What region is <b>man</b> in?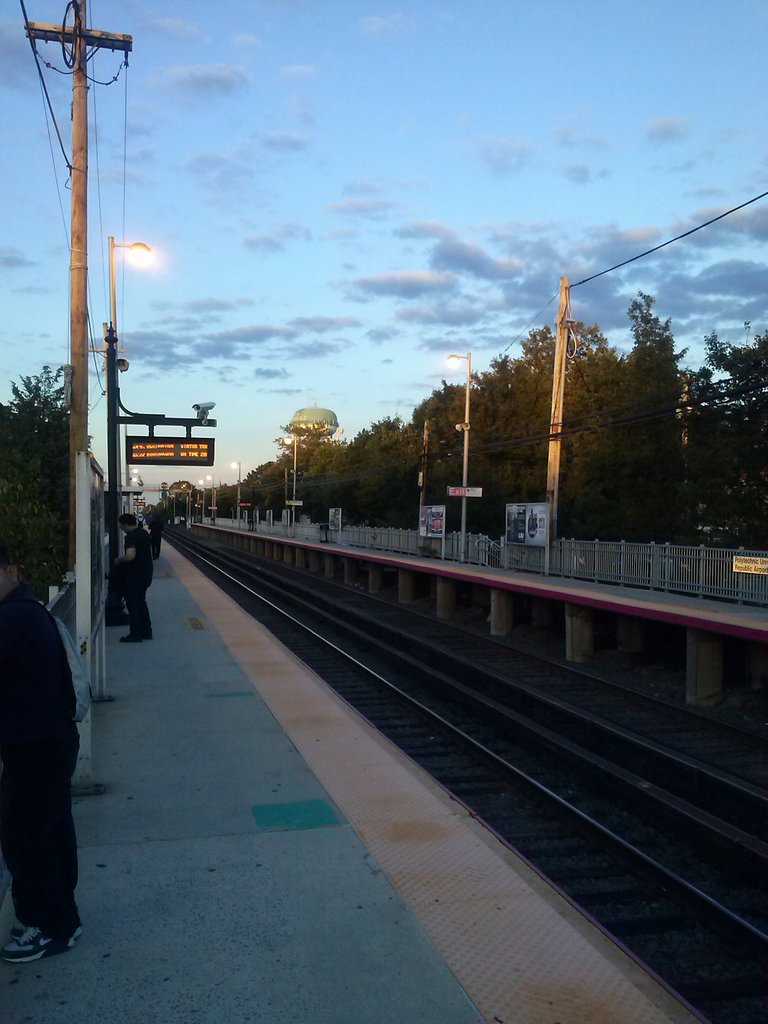
rect(0, 541, 93, 933).
